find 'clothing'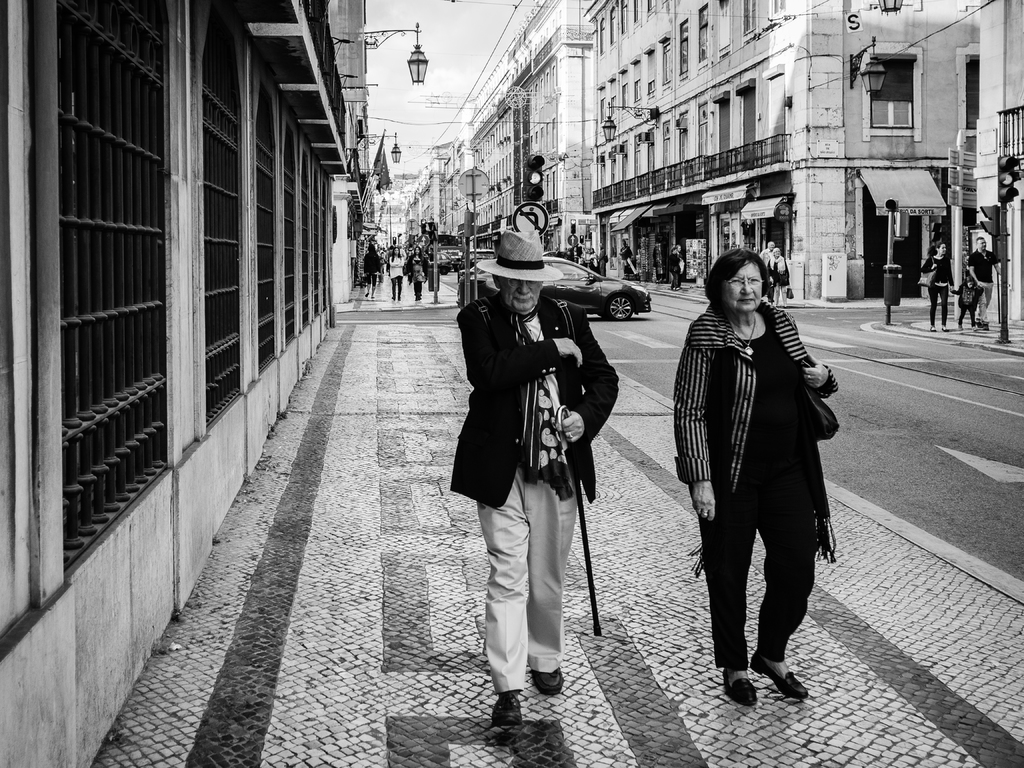
select_region(408, 254, 426, 296)
